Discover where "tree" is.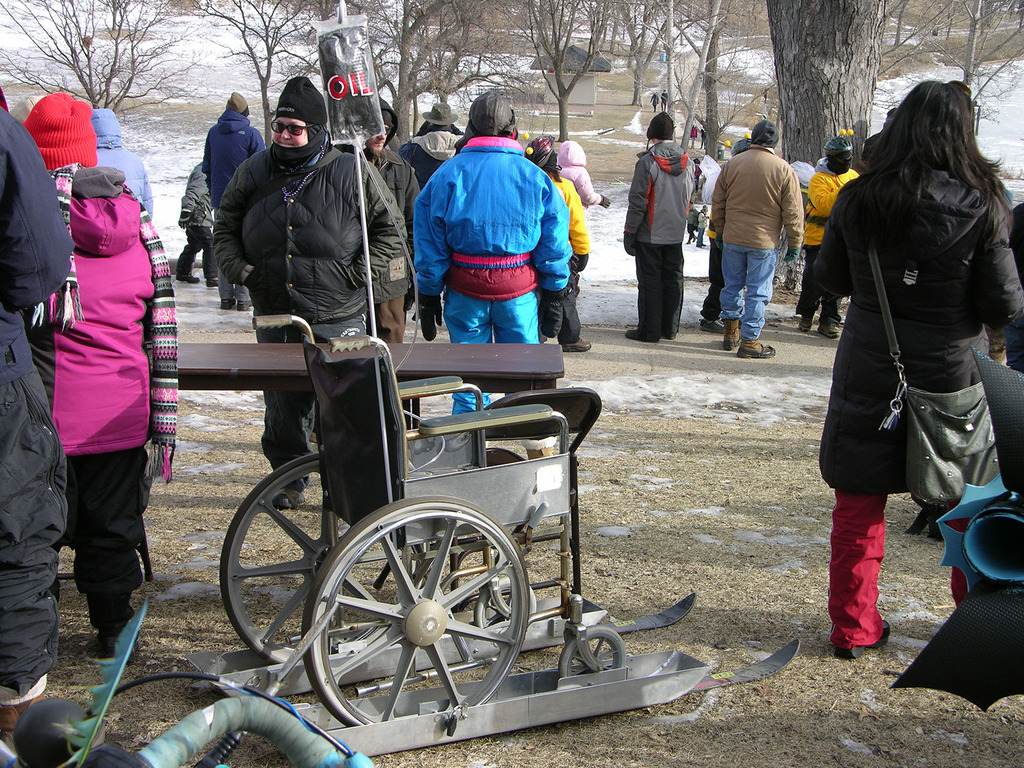
Discovered at <bbox>0, 0, 214, 119</bbox>.
